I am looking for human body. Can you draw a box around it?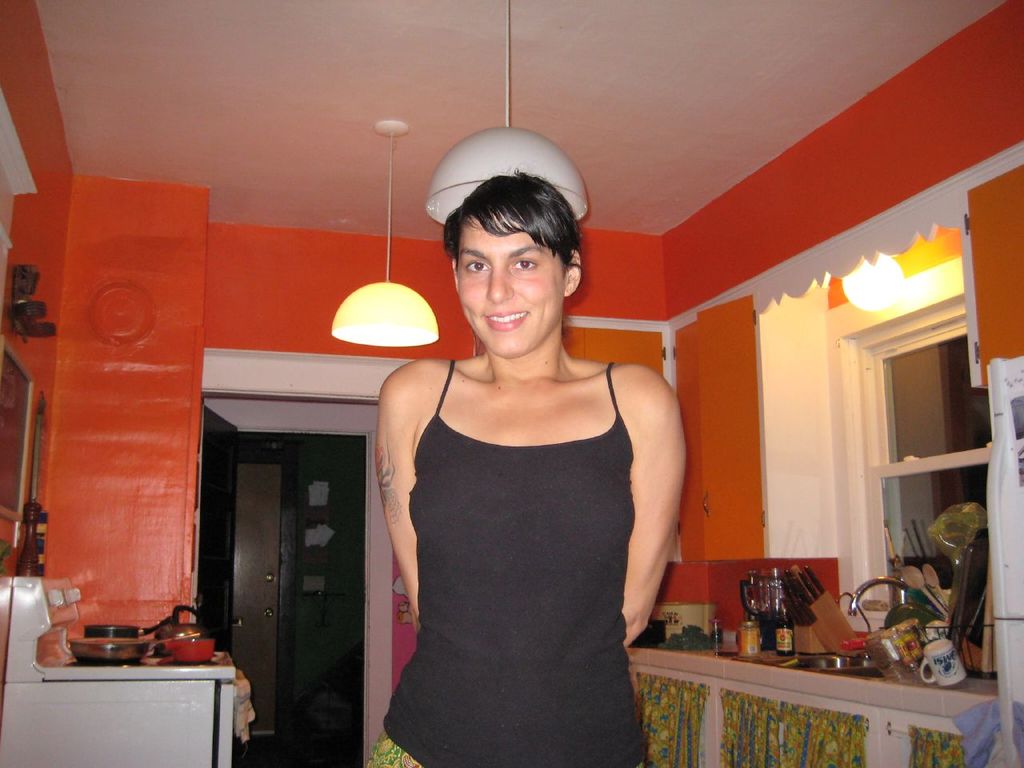
Sure, the bounding box is <bbox>365, 182, 682, 767</bbox>.
